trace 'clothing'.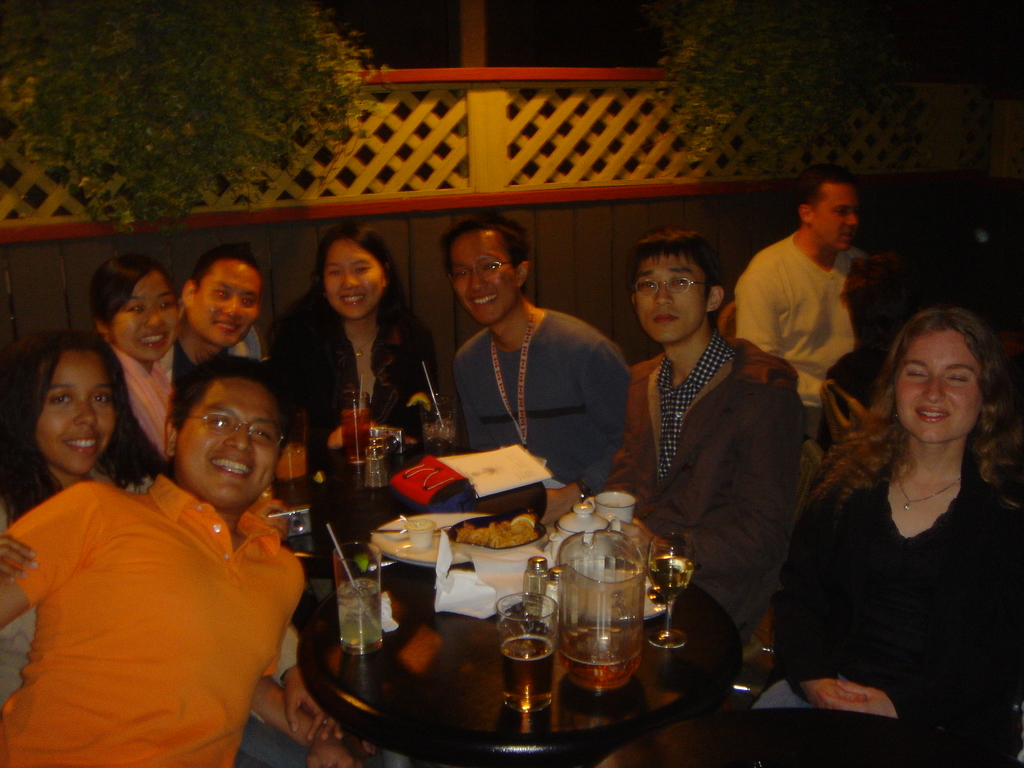
Traced to bbox=[257, 297, 440, 445].
